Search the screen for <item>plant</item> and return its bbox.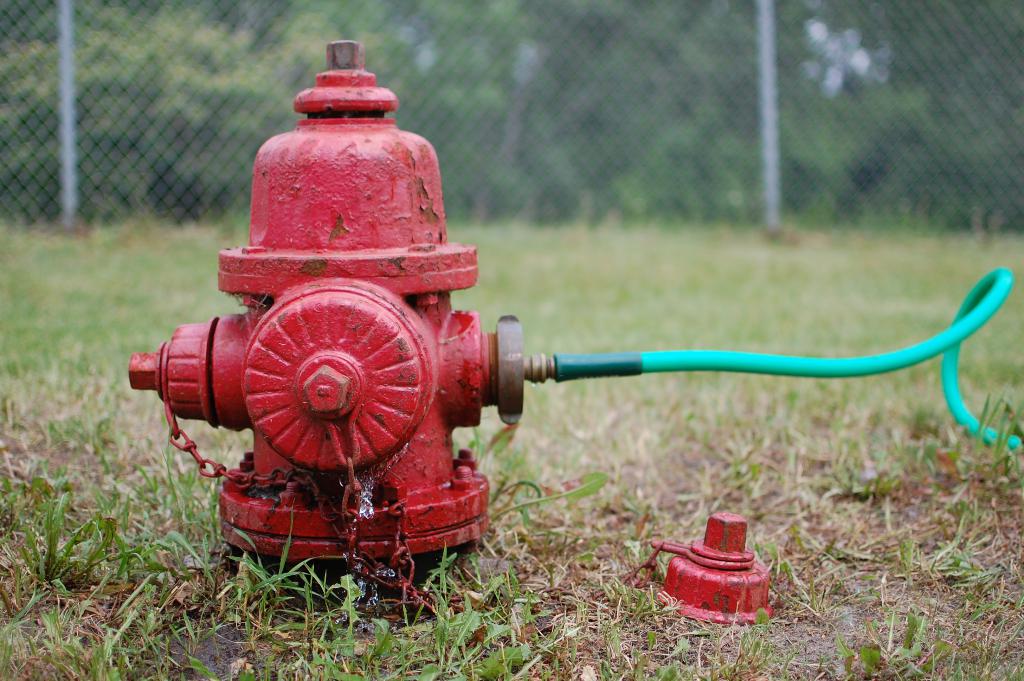
Found: 17, 488, 109, 598.
